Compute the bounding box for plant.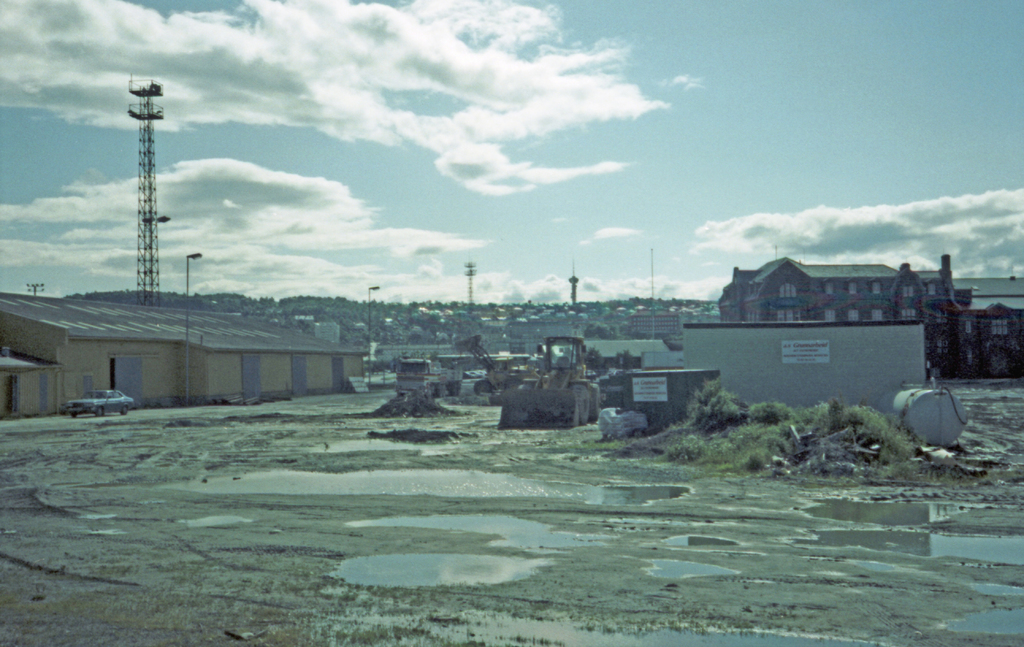
(751,400,795,419).
